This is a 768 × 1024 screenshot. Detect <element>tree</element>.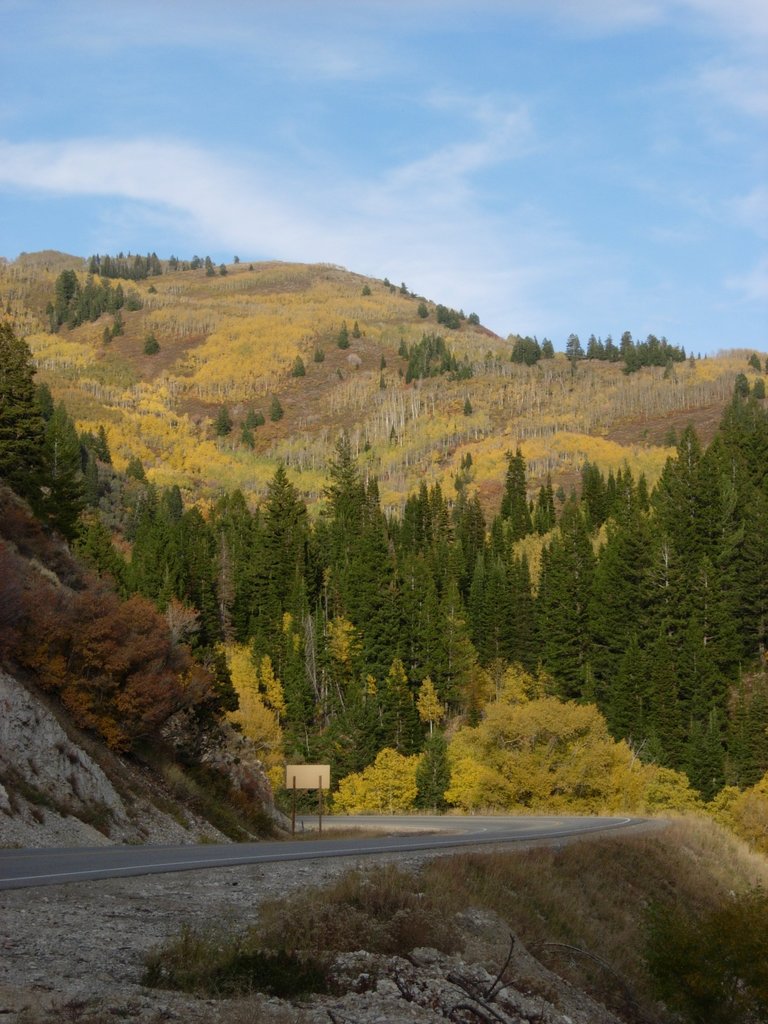
rect(41, 246, 212, 337).
